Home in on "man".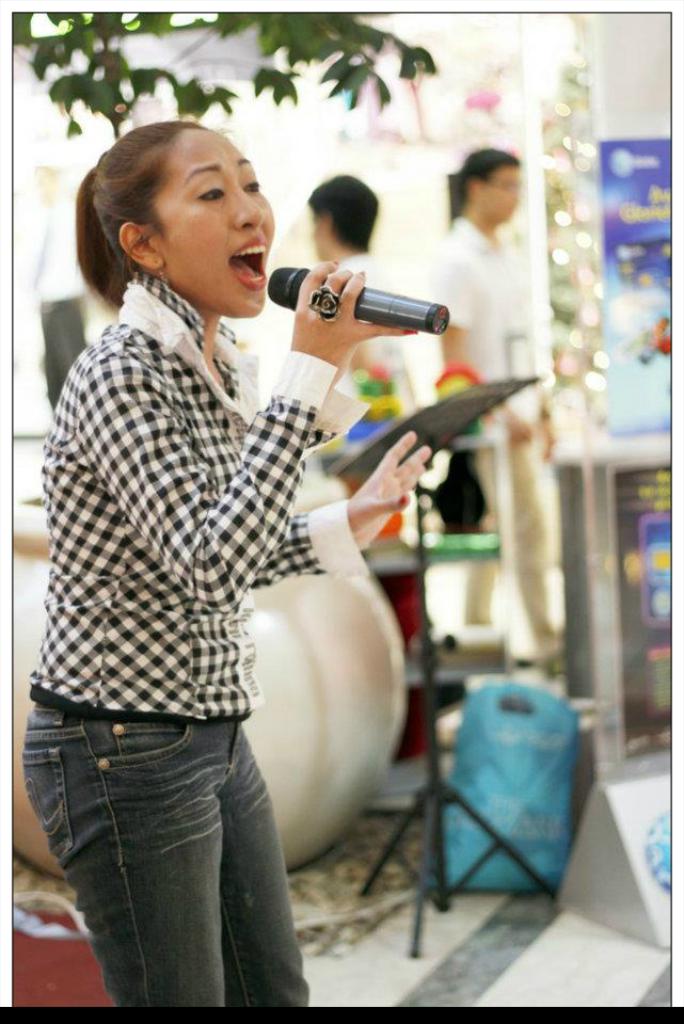
Homed in at bbox(432, 139, 571, 668).
